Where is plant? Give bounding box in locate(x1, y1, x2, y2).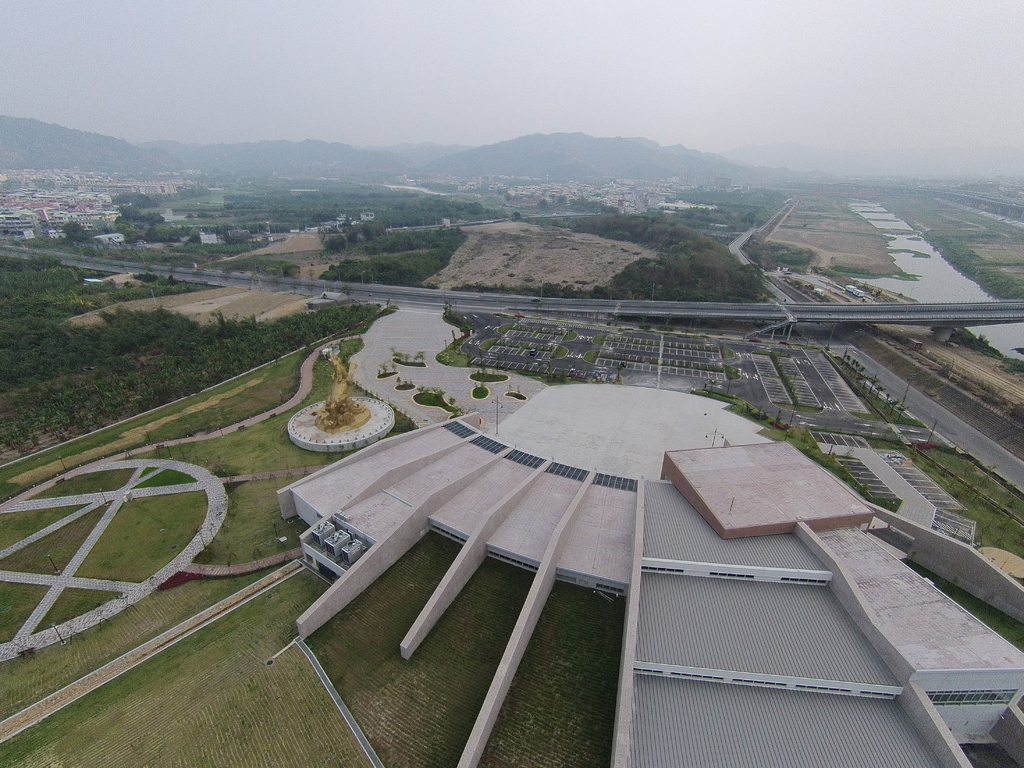
locate(476, 337, 497, 351).
